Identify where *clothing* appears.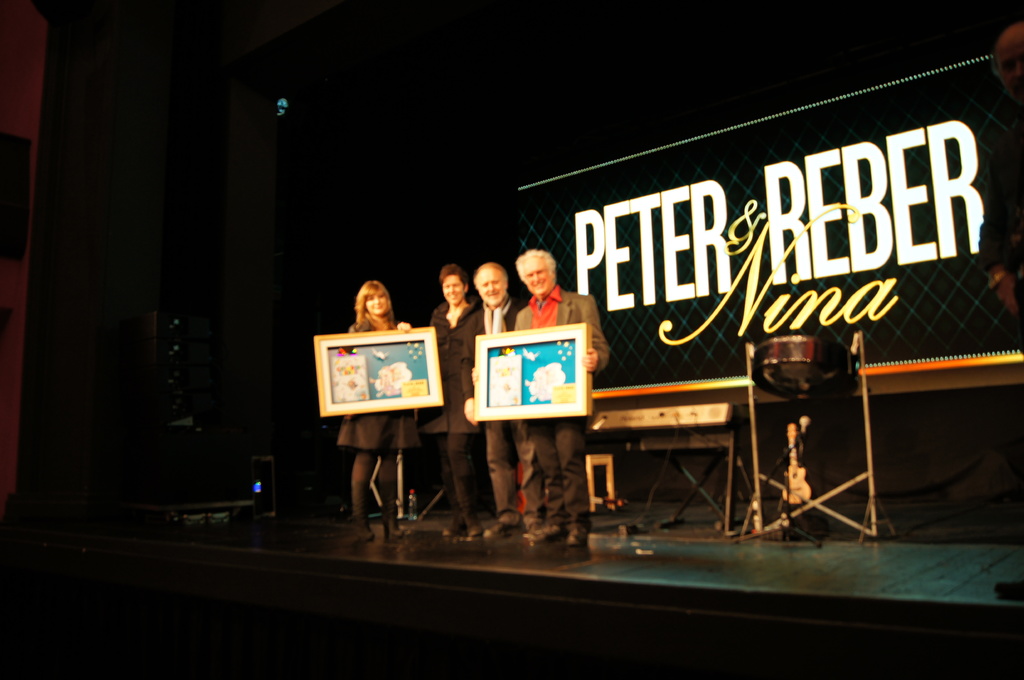
Appears at x1=515, y1=285, x2=608, y2=535.
